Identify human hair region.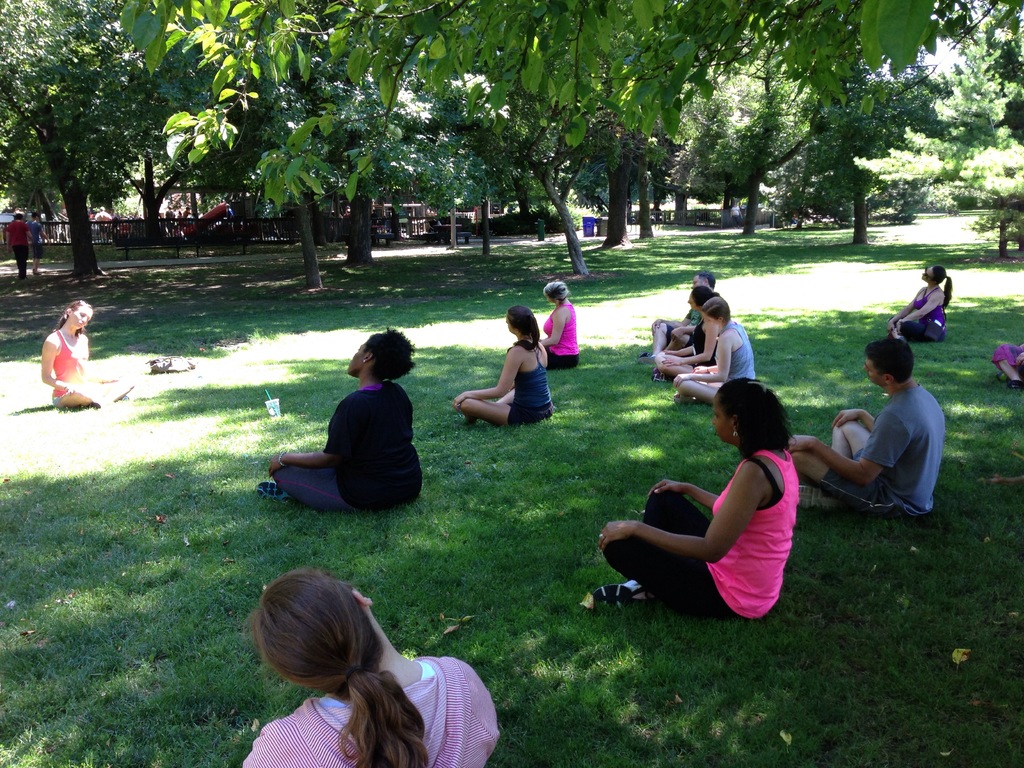
Region: 719,387,802,471.
